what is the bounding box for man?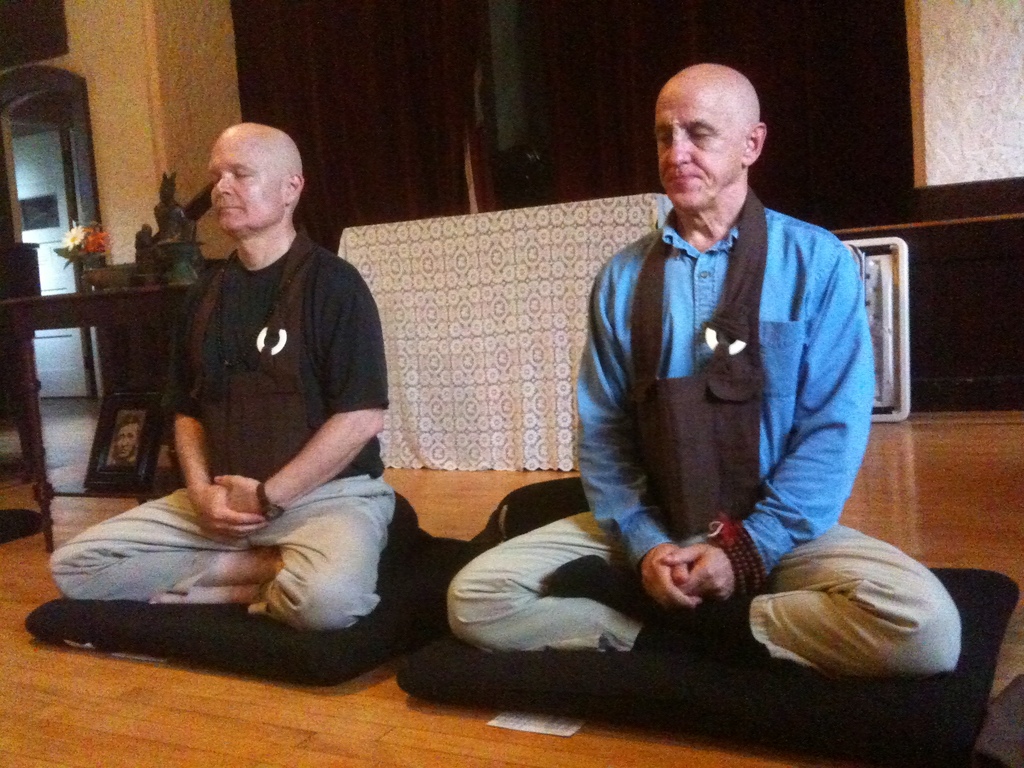
box(550, 79, 898, 676).
